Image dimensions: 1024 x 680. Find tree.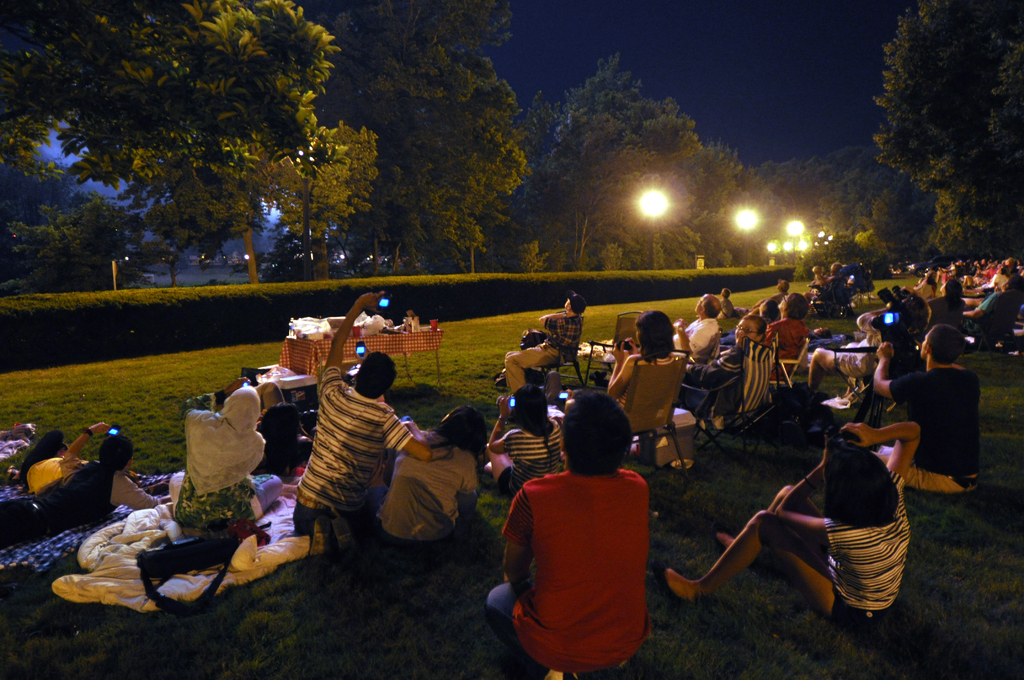
box(725, 173, 790, 269).
